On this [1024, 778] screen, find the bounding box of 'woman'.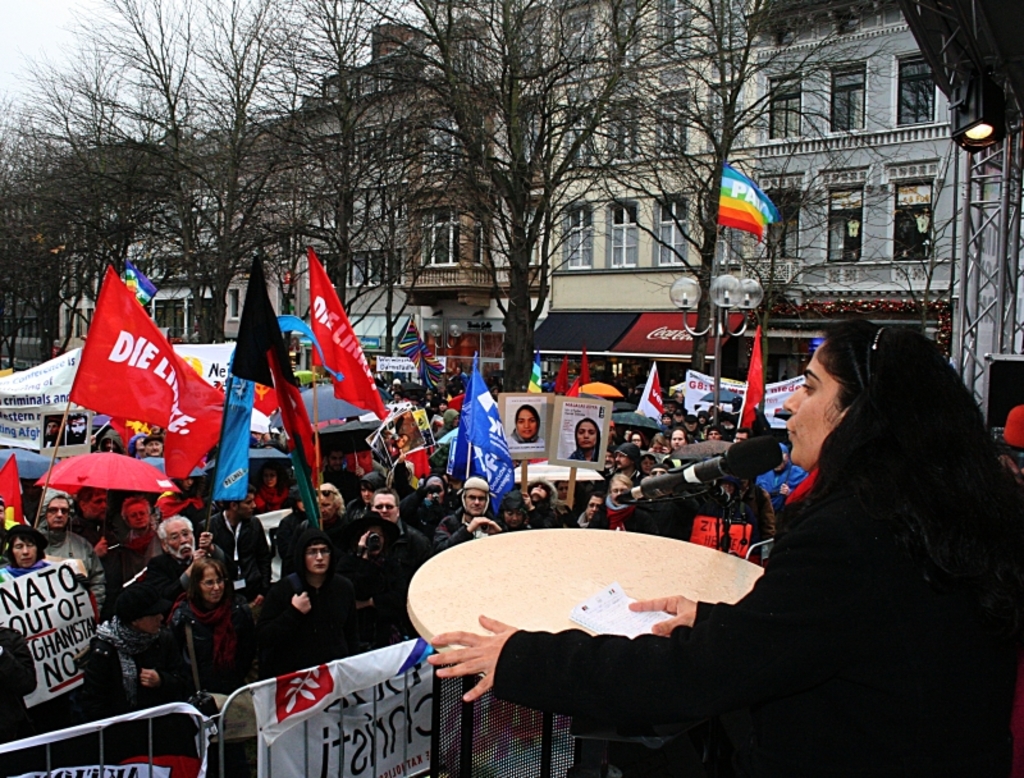
Bounding box: {"x1": 96, "y1": 427, "x2": 128, "y2": 464}.
